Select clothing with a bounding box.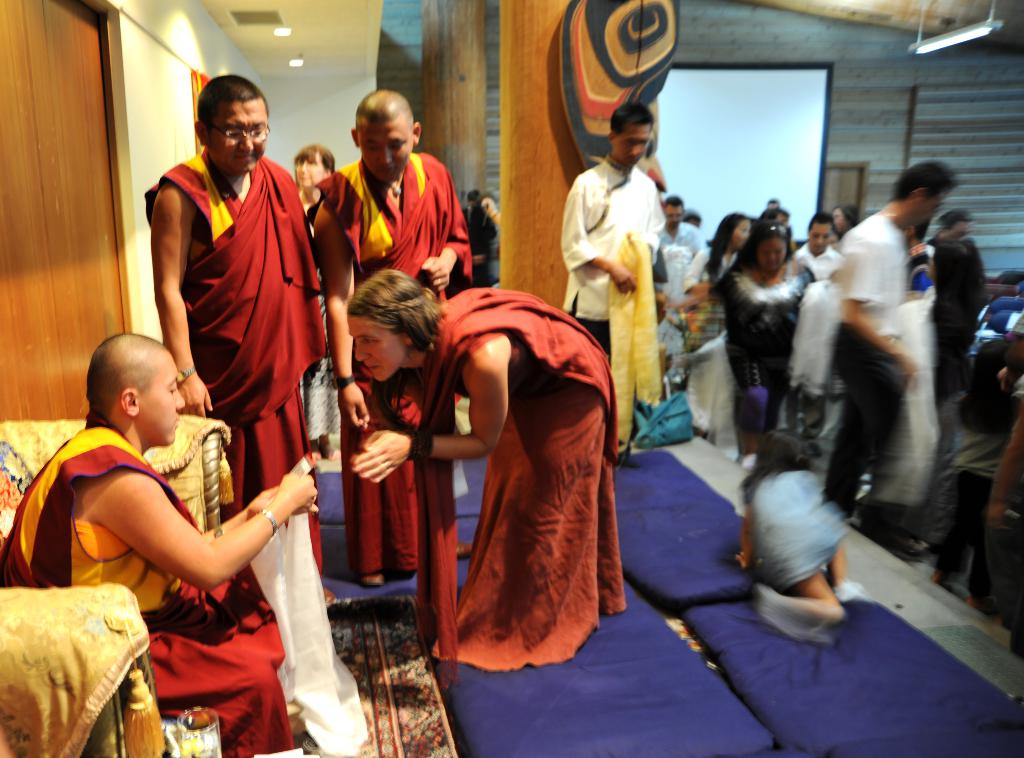
(left=554, top=155, right=674, bottom=445).
